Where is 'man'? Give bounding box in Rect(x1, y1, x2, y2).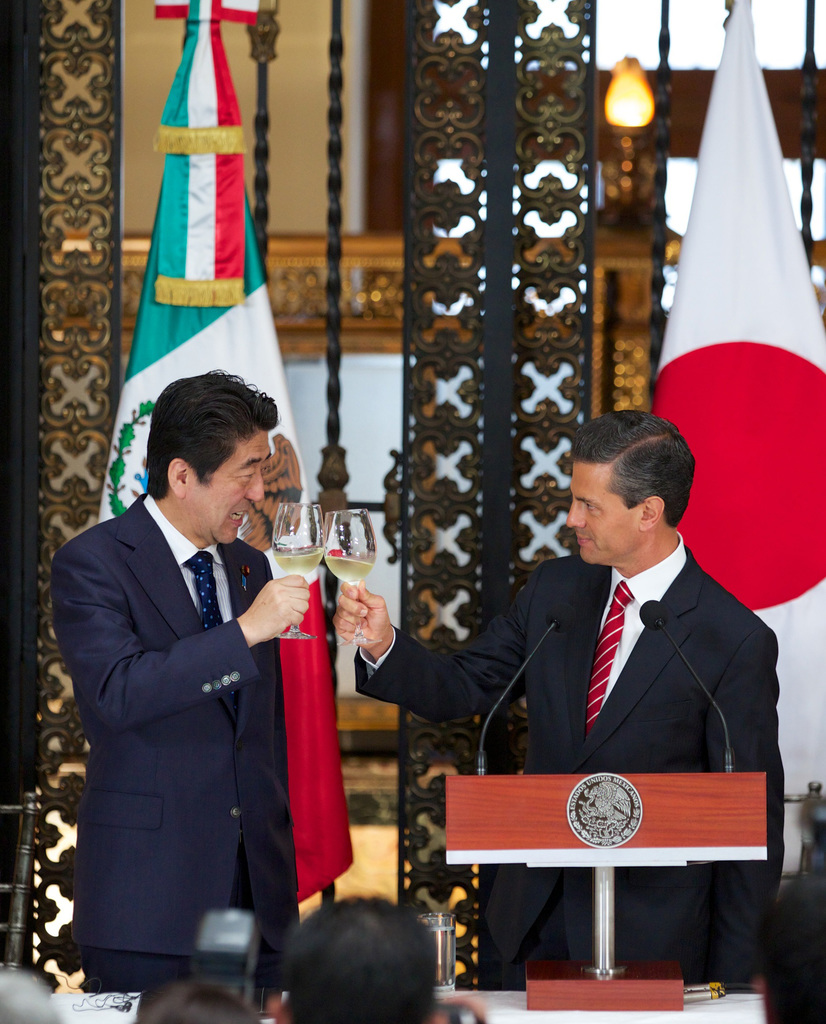
Rect(45, 365, 309, 995).
